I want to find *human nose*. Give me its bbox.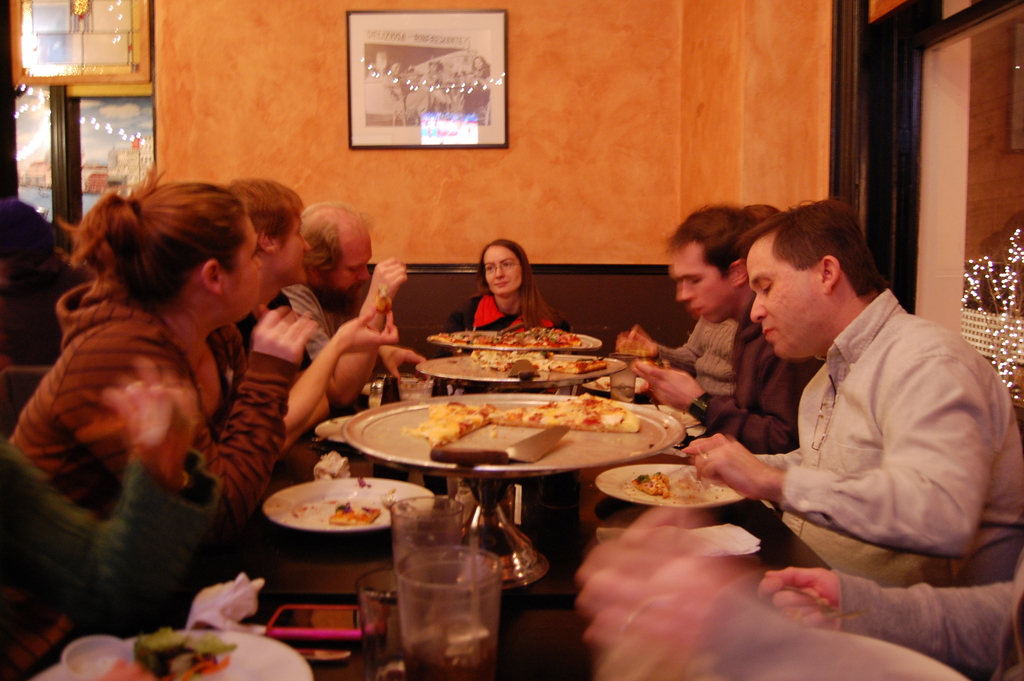
748/295/764/321.
